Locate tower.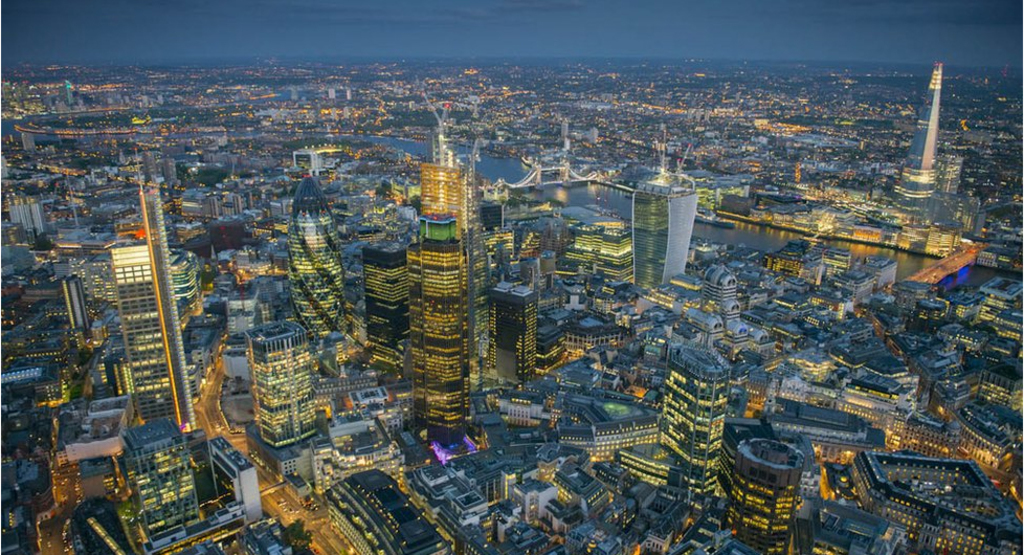
Bounding box: [left=107, top=413, right=213, bottom=554].
